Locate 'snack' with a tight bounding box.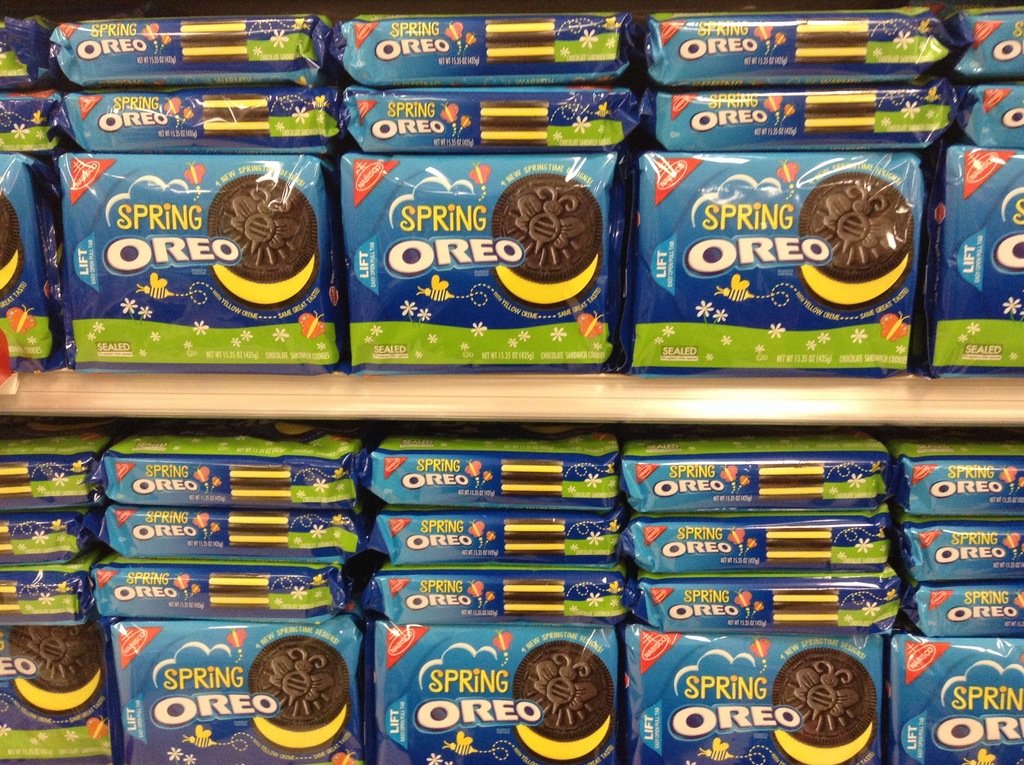
[x1=514, y1=638, x2=614, y2=764].
